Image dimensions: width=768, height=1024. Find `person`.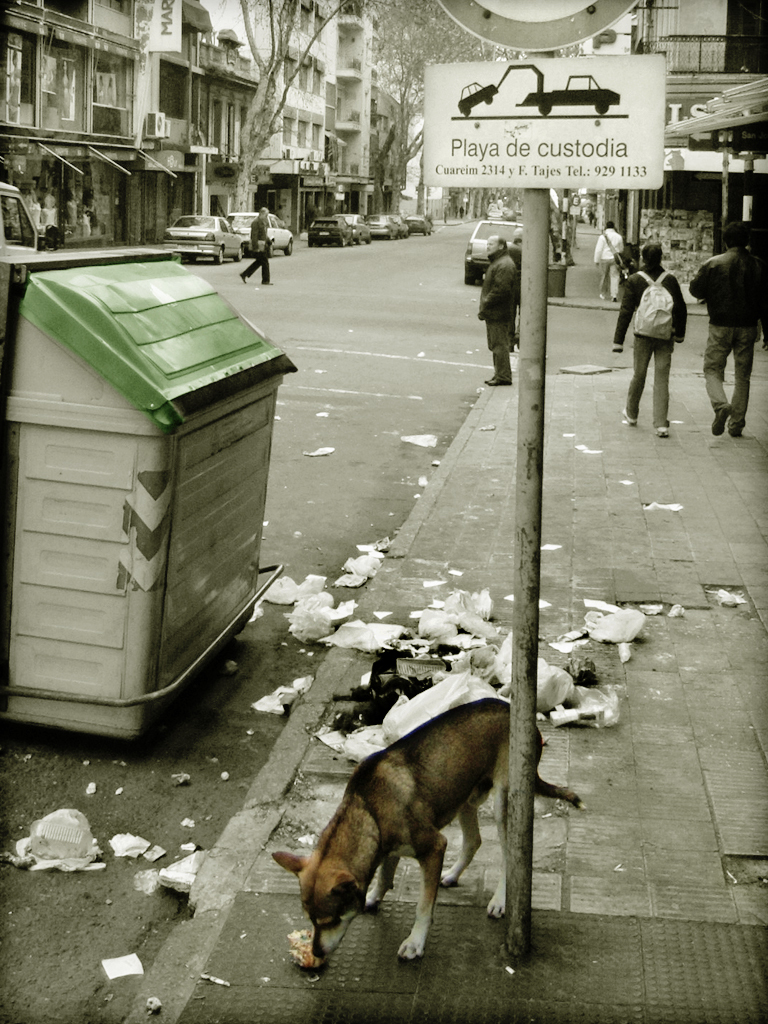
crop(477, 237, 521, 384).
